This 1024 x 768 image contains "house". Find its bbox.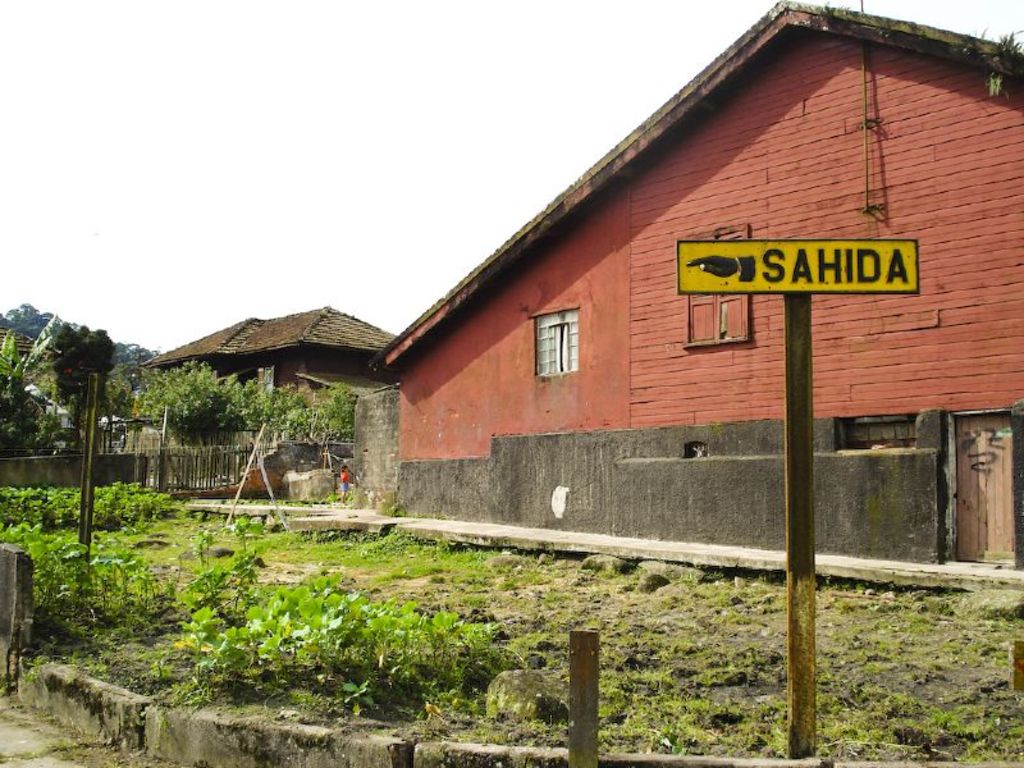
[367, 0, 964, 589].
